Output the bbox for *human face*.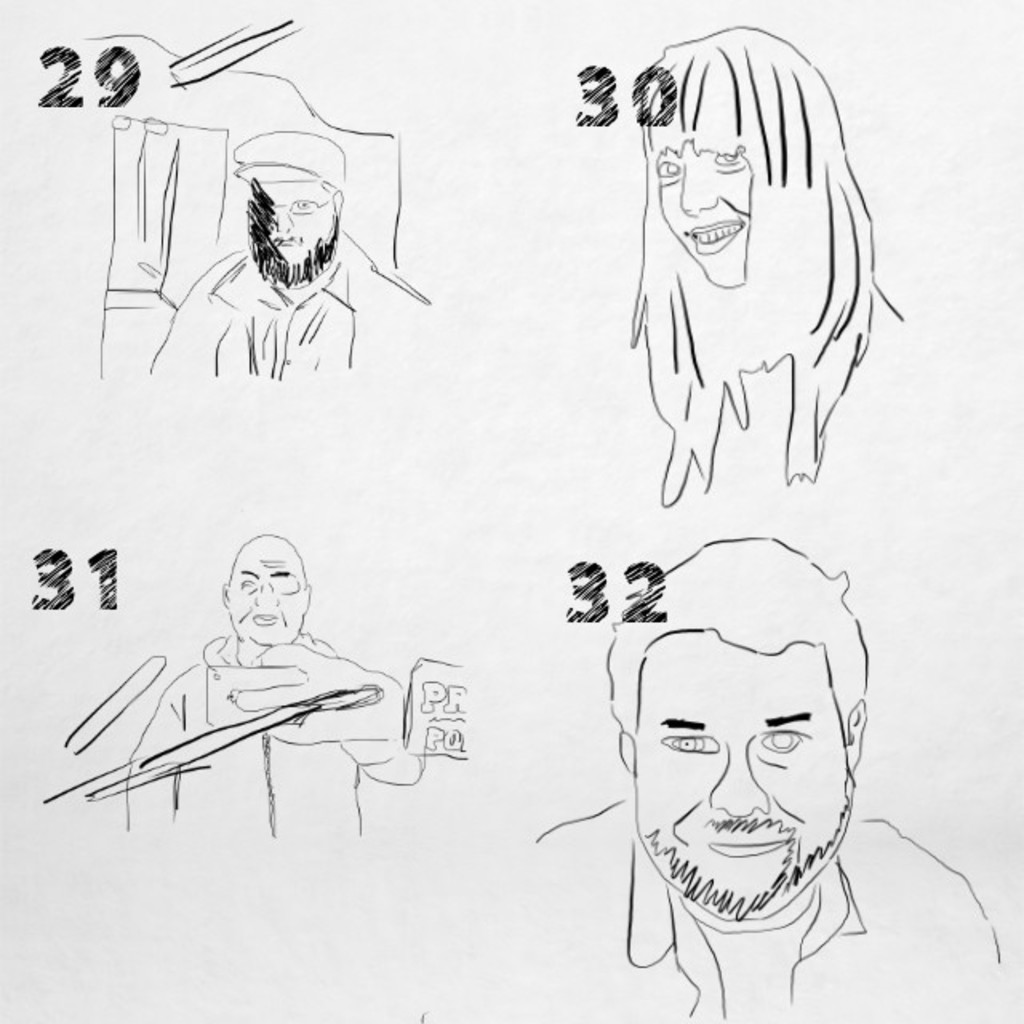
{"left": 648, "top": 104, "right": 752, "bottom": 290}.
